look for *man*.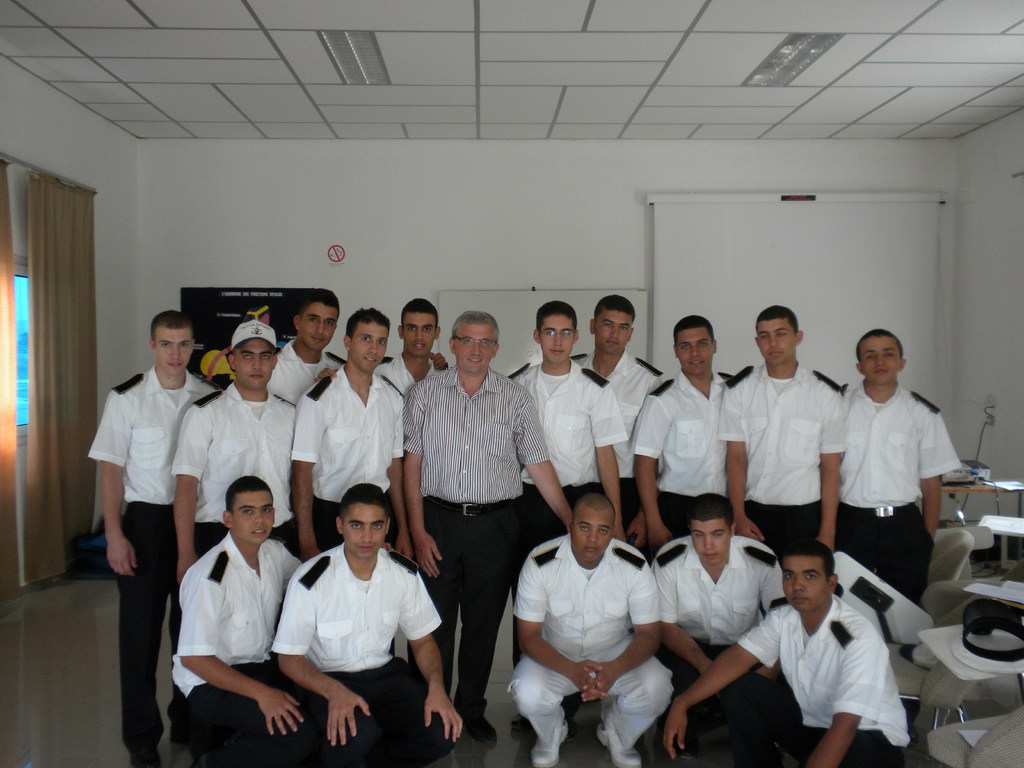
Found: 833, 326, 957, 609.
